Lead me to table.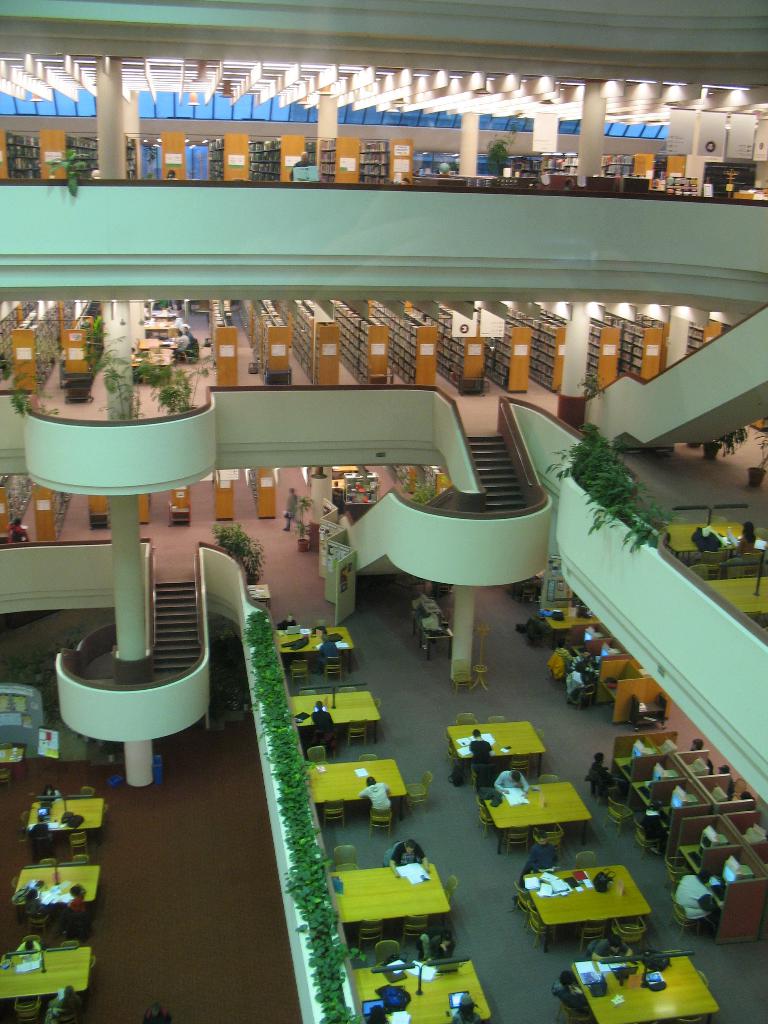
Lead to [left=6, top=855, right=108, bottom=918].
